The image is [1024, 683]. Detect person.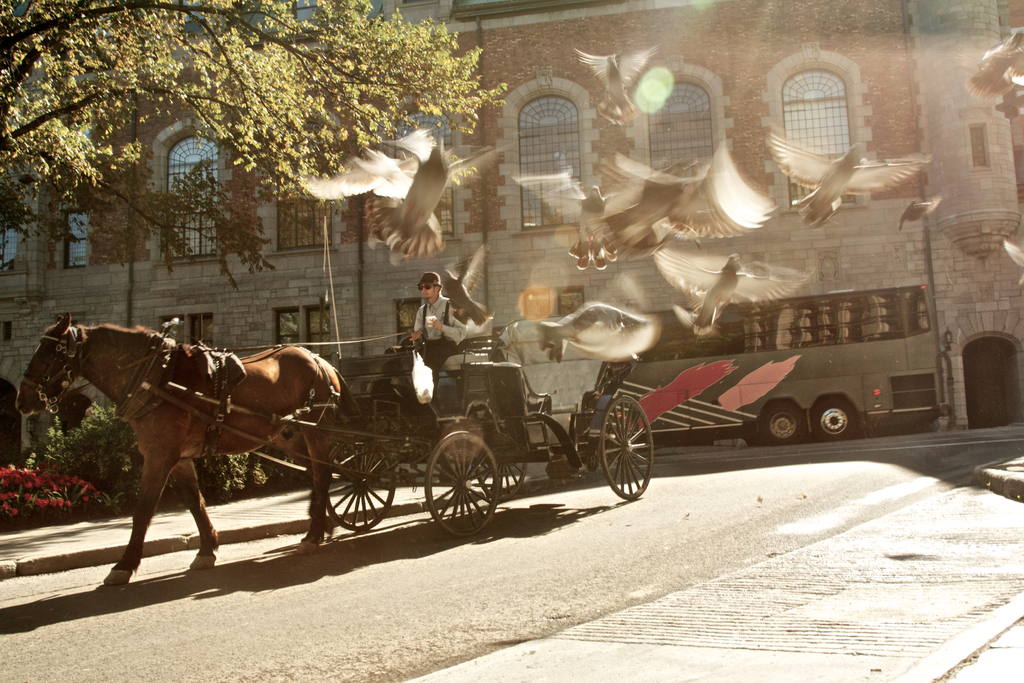
Detection: {"left": 403, "top": 265, "right": 470, "bottom": 382}.
